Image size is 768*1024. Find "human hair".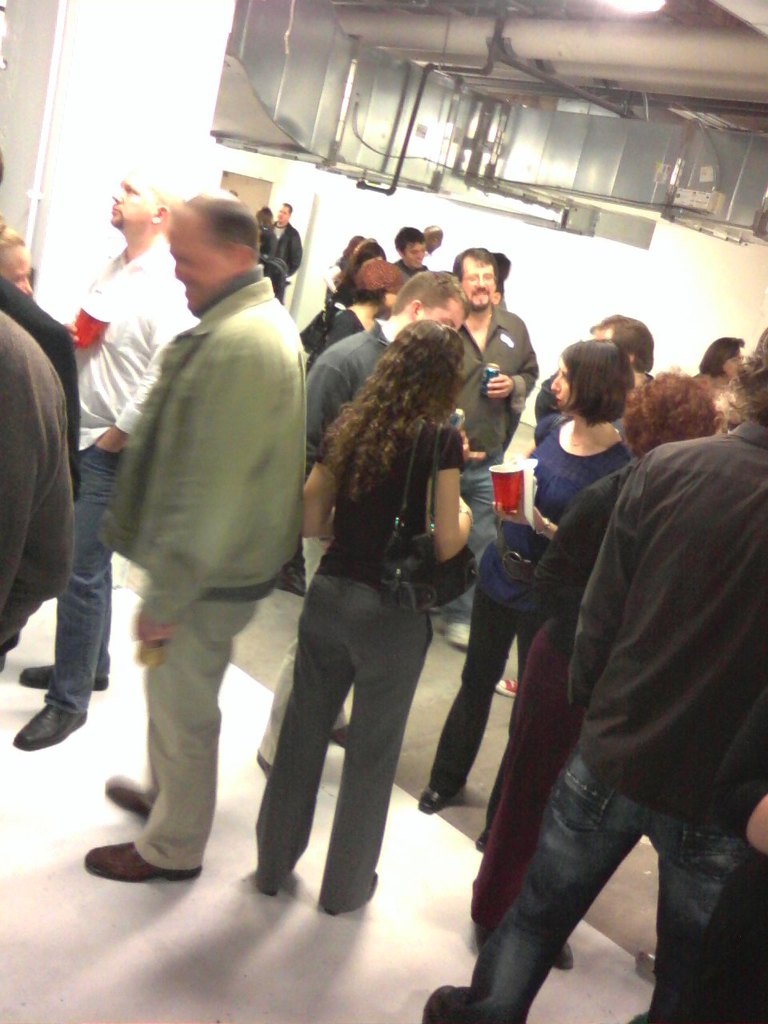
(332,237,385,290).
